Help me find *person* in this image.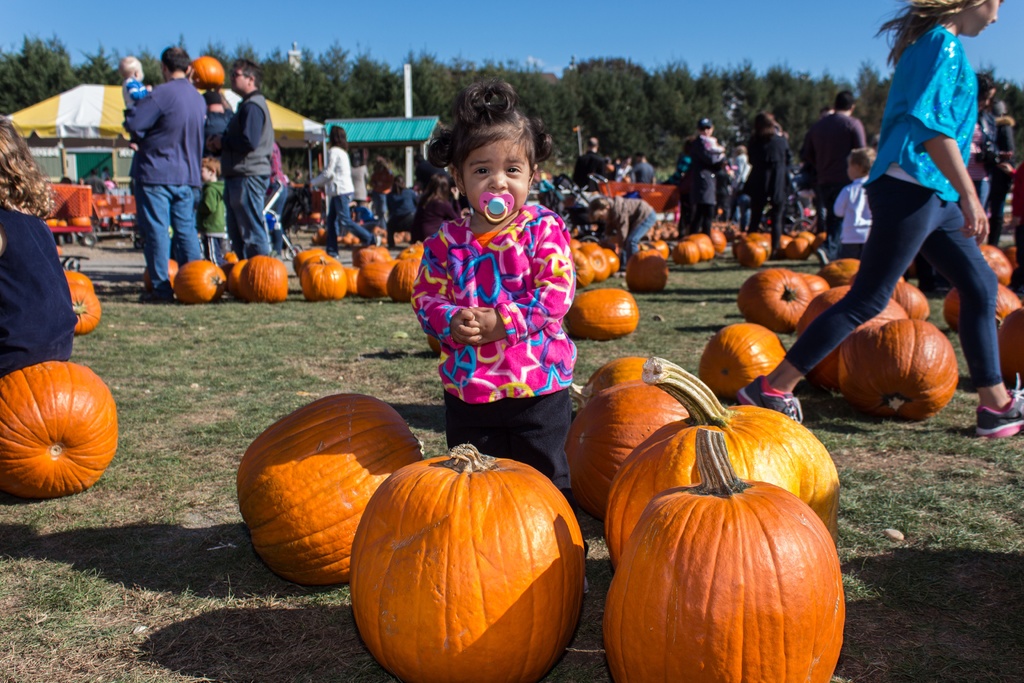
Found it: <box>79,165,108,200</box>.
